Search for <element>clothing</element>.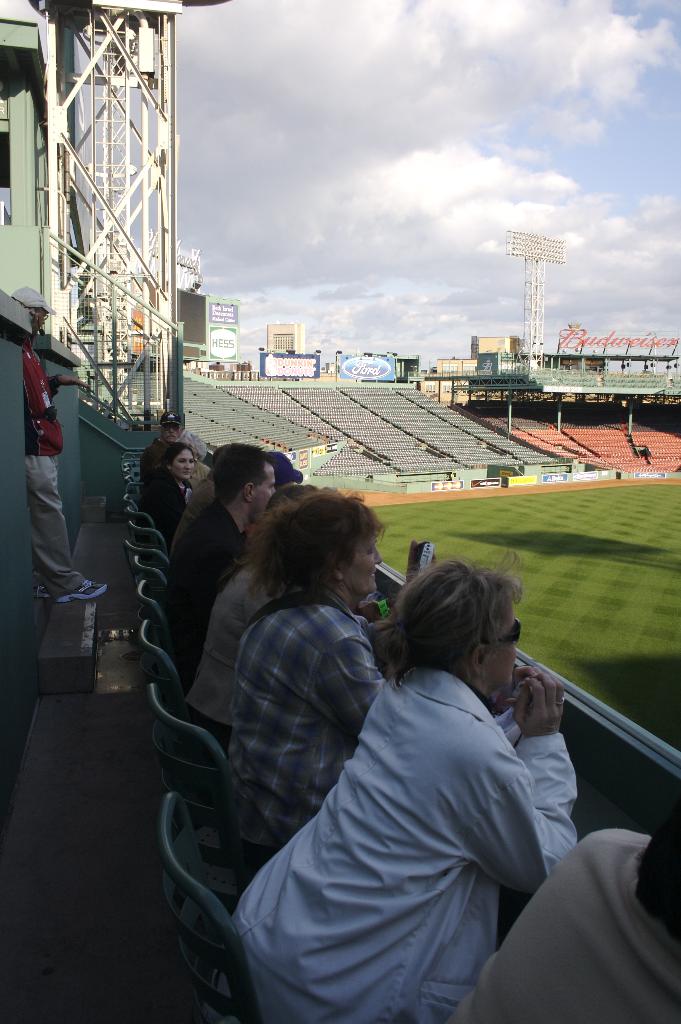
Found at (136,465,192,538).
